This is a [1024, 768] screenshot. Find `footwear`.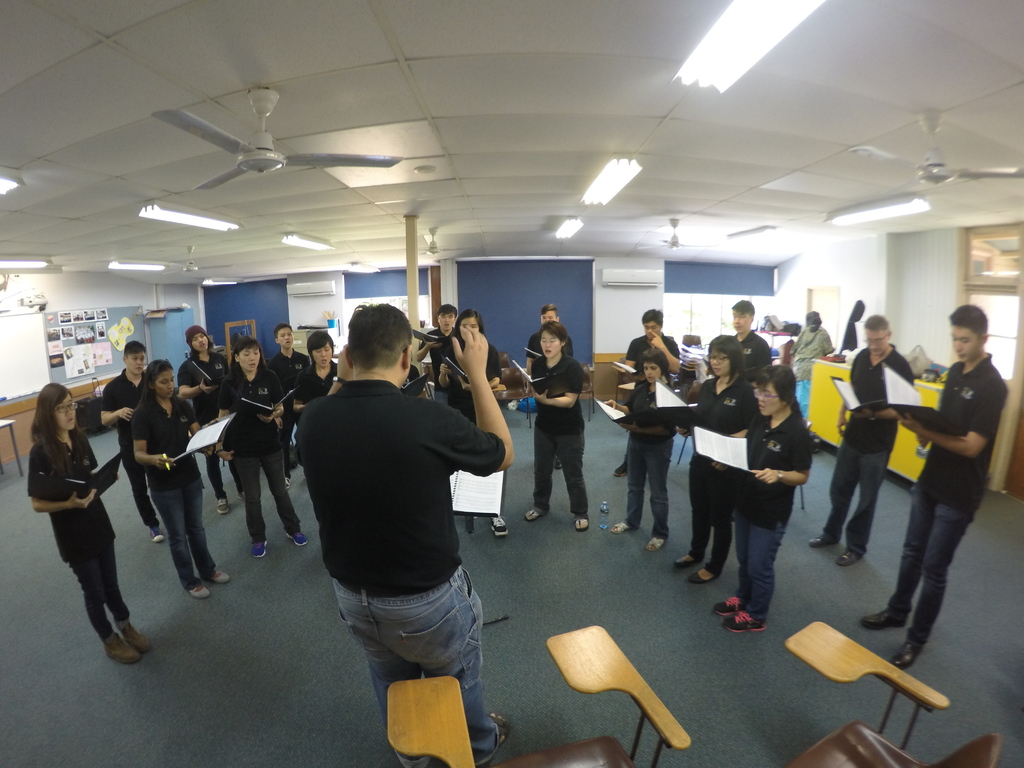
Bounding box: [685,570,717,584].
